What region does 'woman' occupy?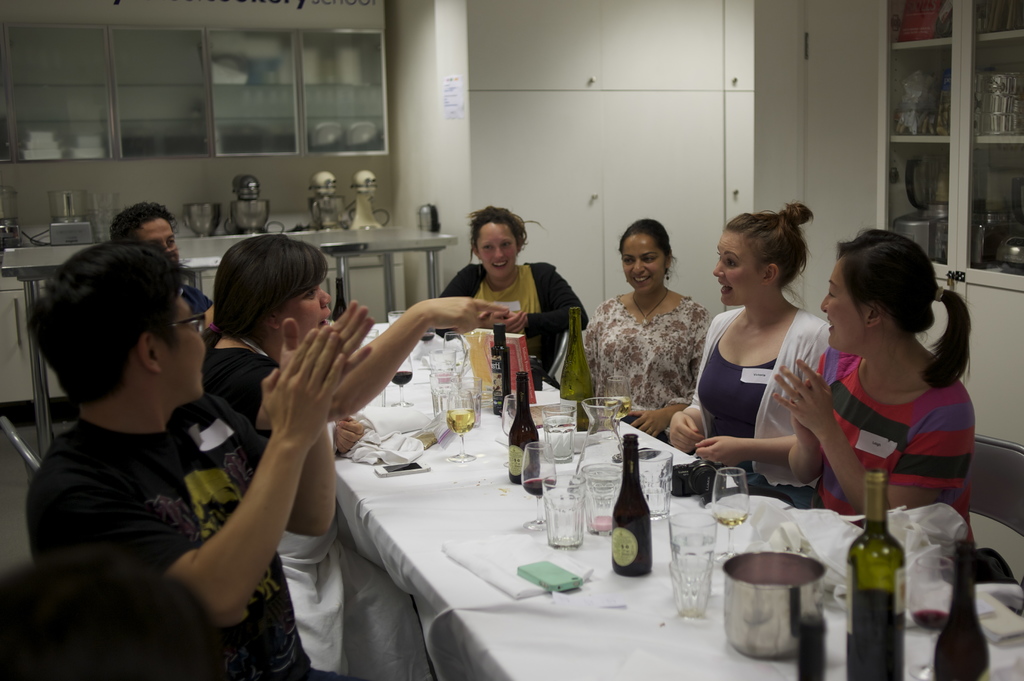
rect(770, 227, 980, 550).
